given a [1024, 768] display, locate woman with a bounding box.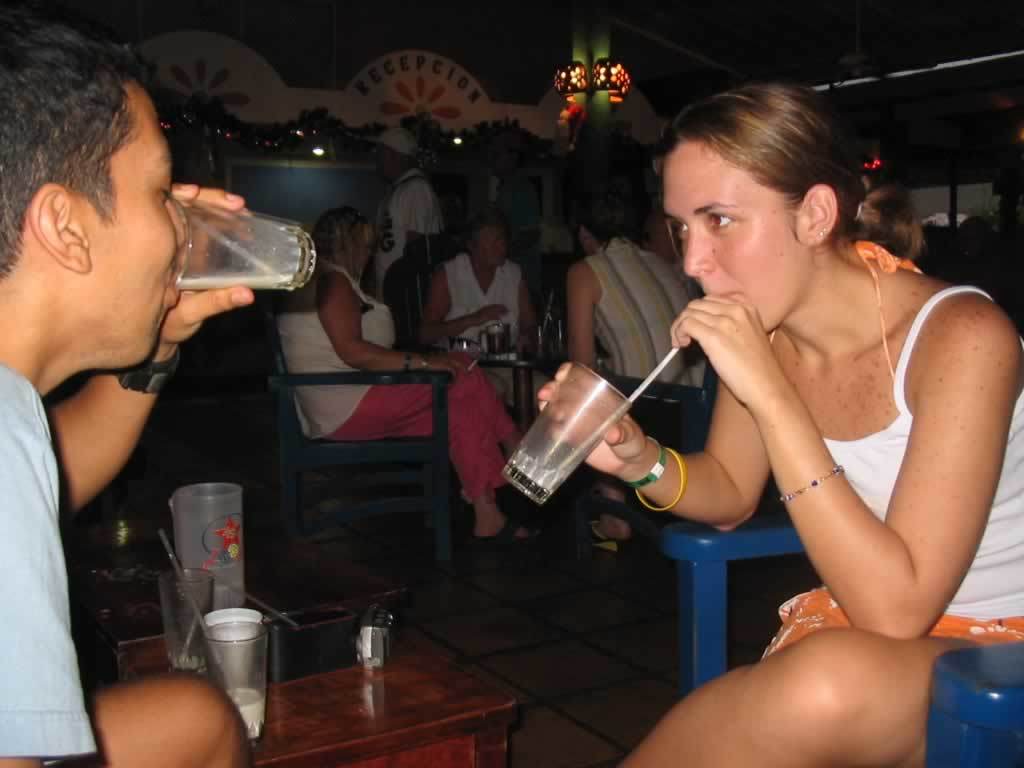
Located: pyautogui.locateOnScreen(277, 203, 536, 546).
